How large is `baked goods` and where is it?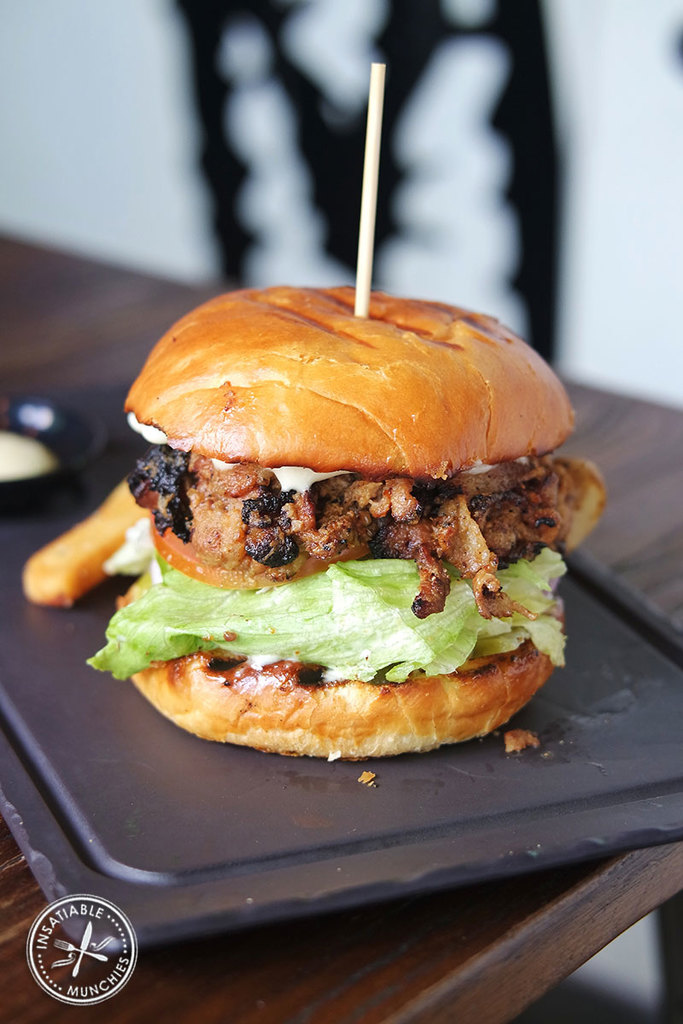
Bounding box: [x1=85, y1=274, x2=610, y2=759].
